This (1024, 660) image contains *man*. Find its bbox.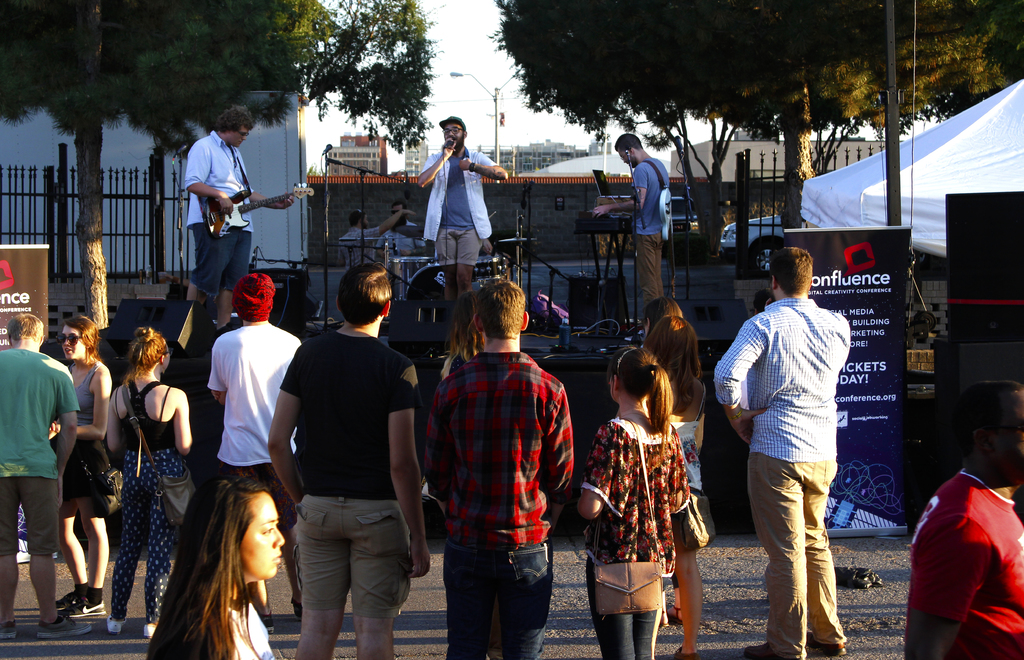
select_region(344, 206, 419, 268).
